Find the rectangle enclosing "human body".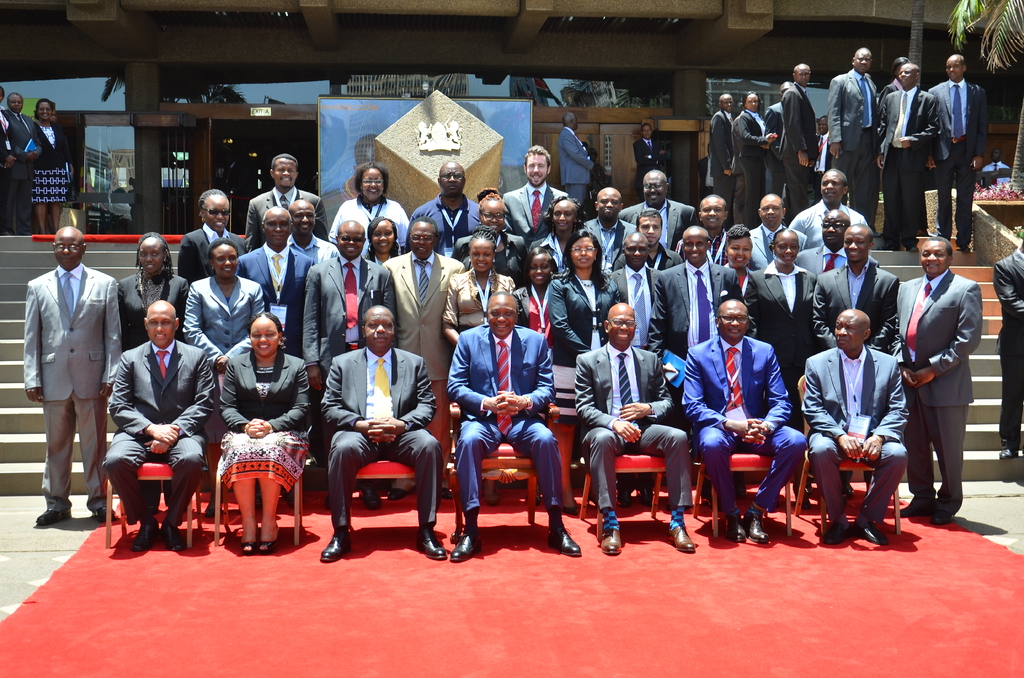
box(673, 337, 808, 522).
